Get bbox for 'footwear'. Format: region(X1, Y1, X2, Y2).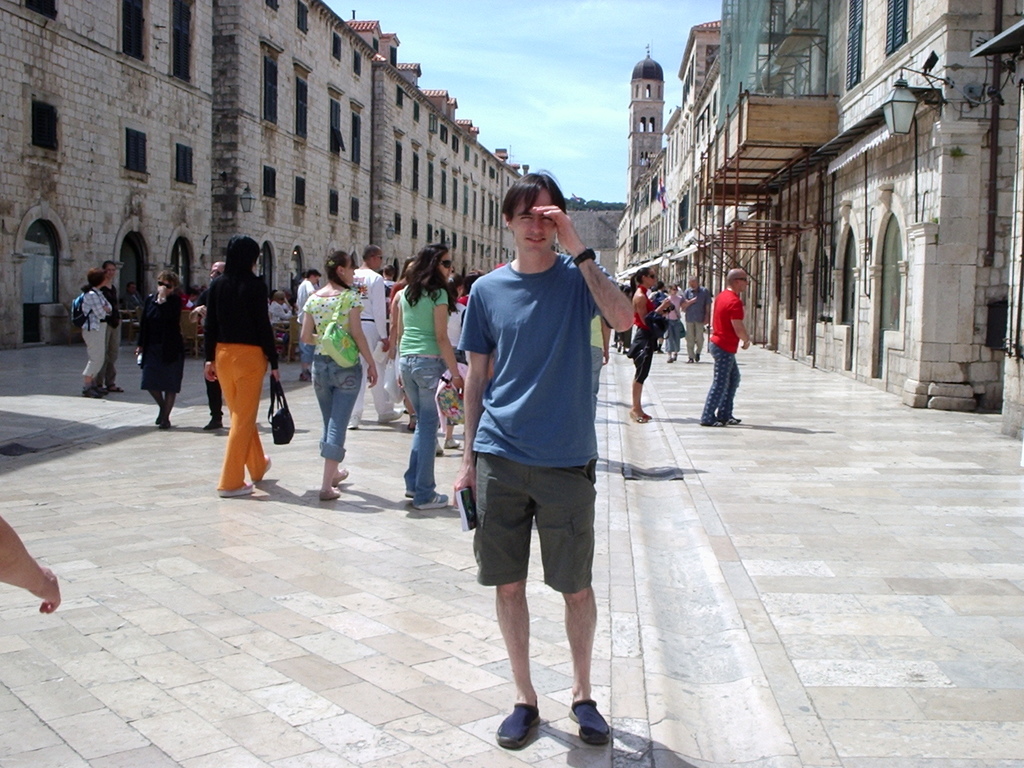
region(154, 409, 160, 425).
